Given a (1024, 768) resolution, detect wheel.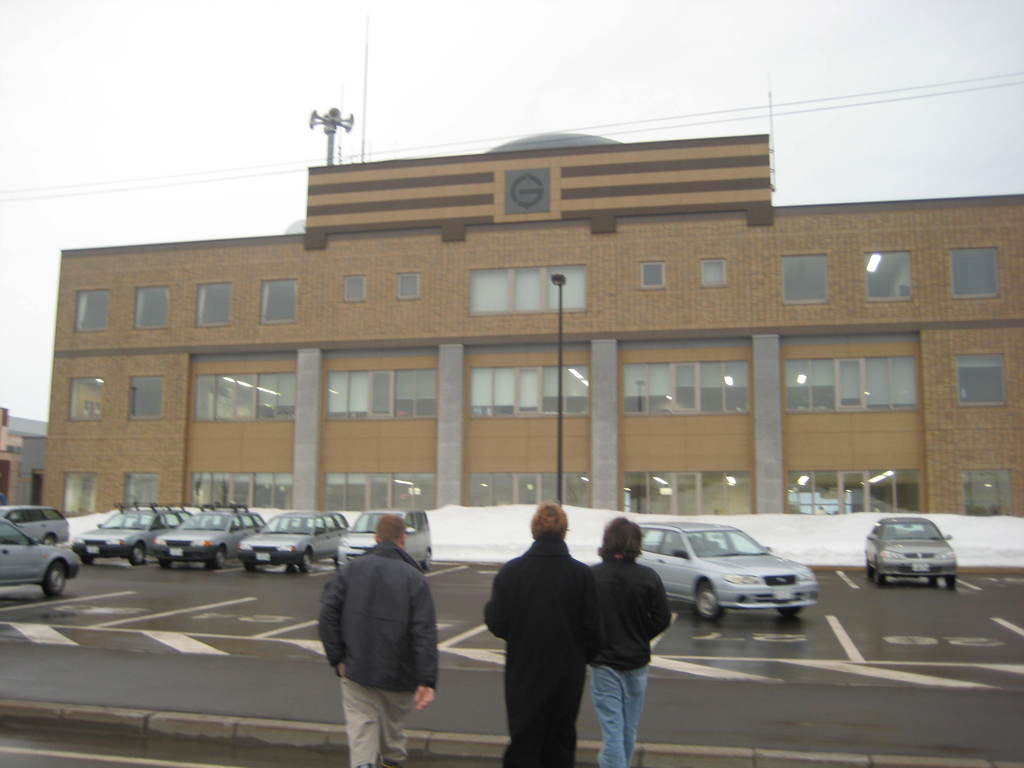
rect(132, 545, 144, 563).
